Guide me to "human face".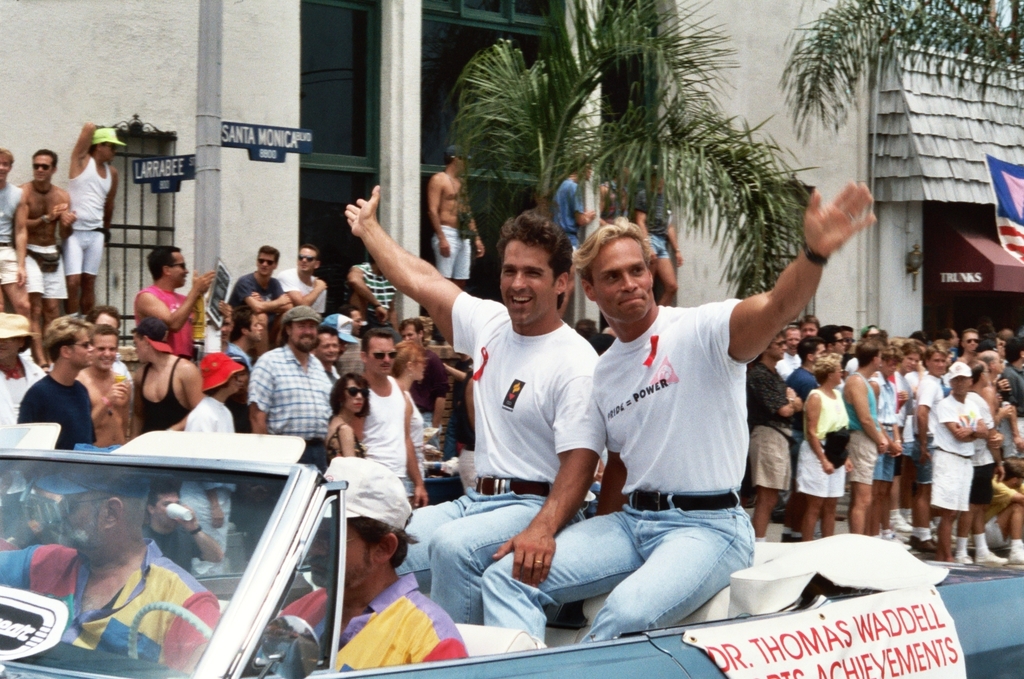
Guidance: x1=346 y1=382 x2=366 y2=411.
